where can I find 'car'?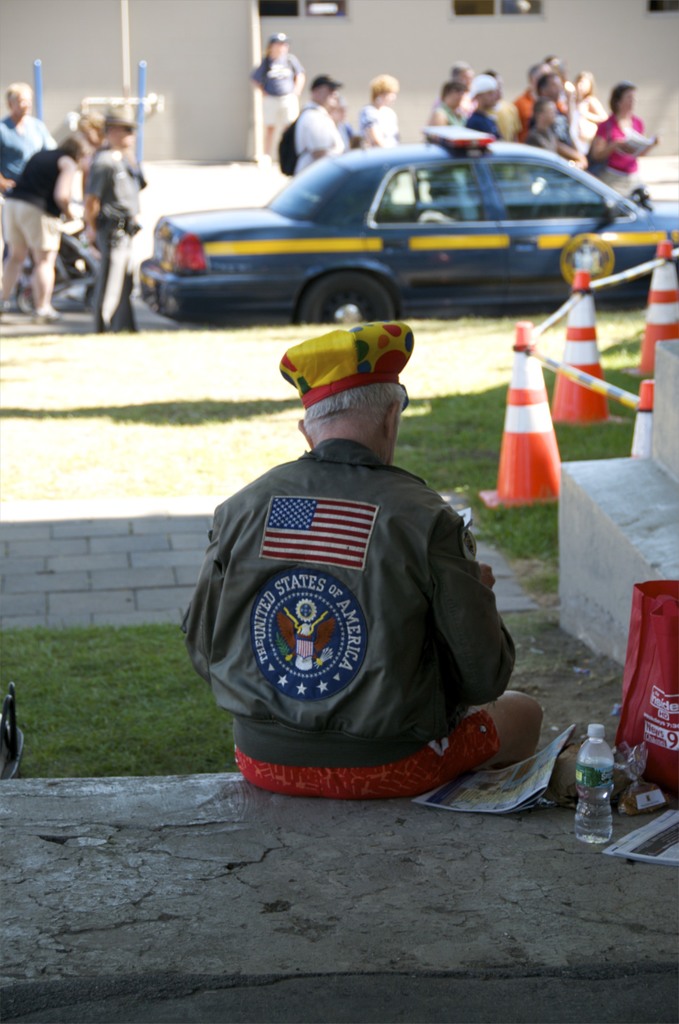
You can find it at bbox(139, 120, 678, 326).
